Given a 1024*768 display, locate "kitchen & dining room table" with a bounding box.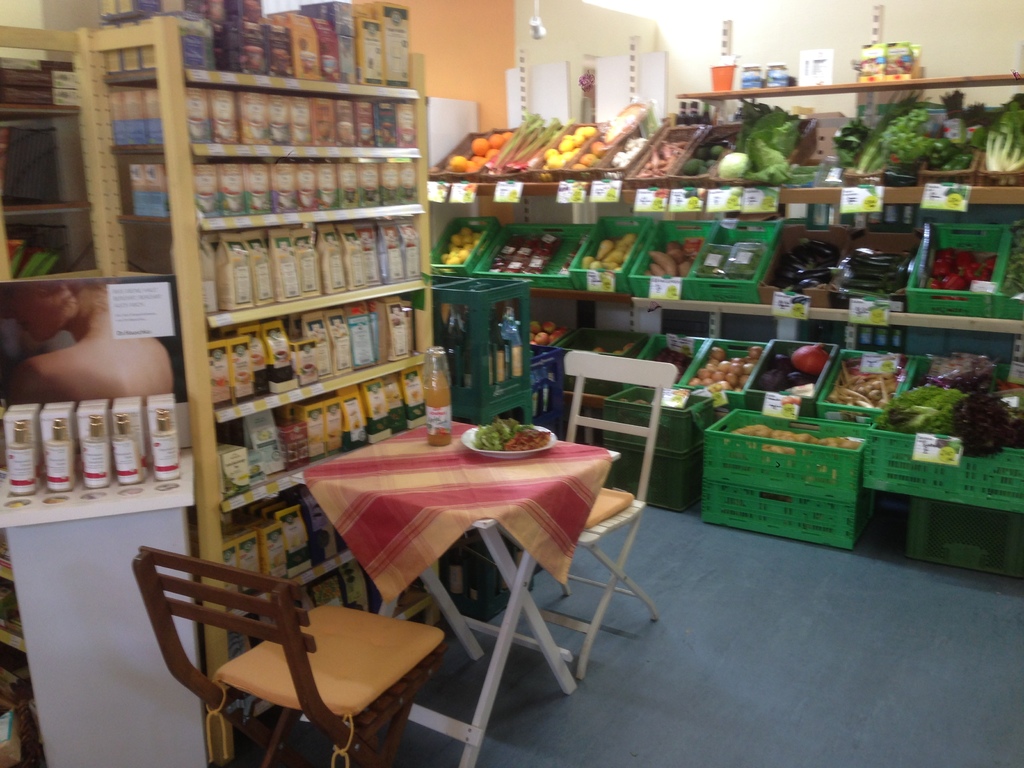
Located: 136:430:598:718.
